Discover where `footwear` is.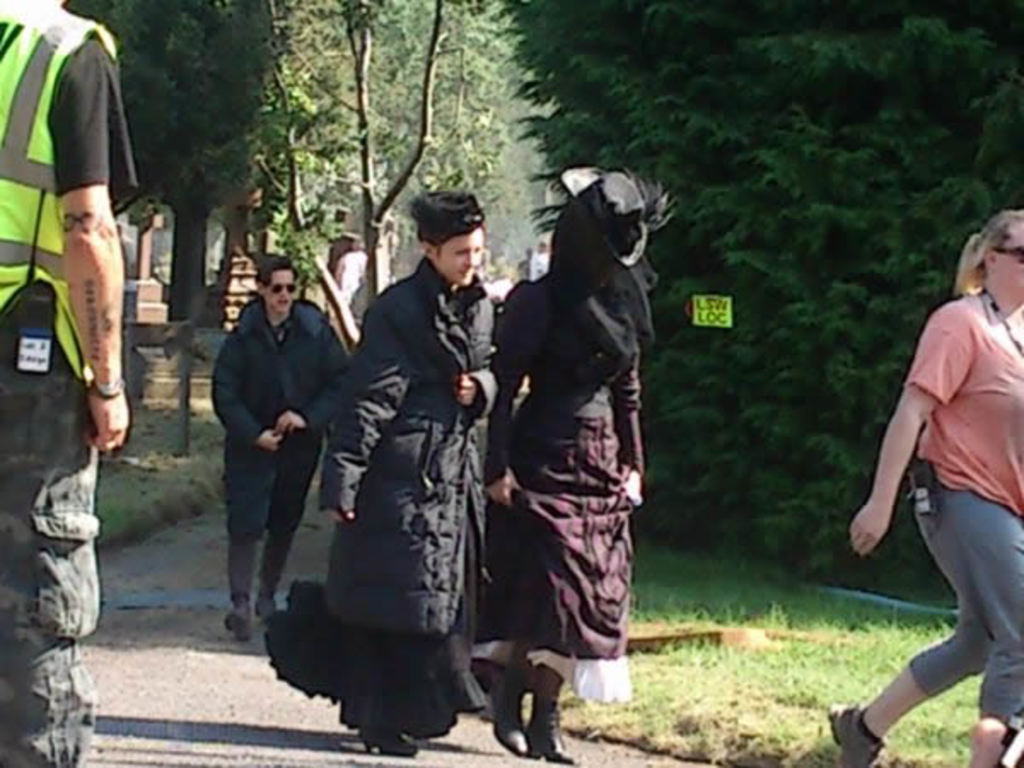
Discovered at locate(490, 672, 526, 751).
